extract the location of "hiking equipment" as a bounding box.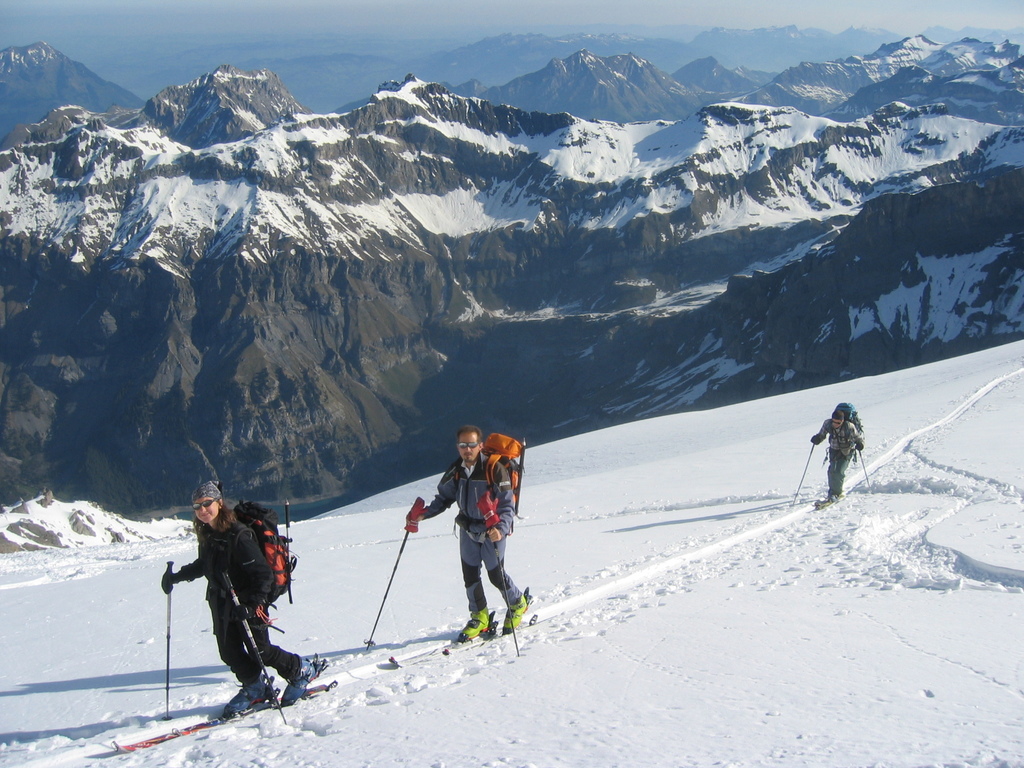
x1=164, y1=560, x2=176, y2=723.
